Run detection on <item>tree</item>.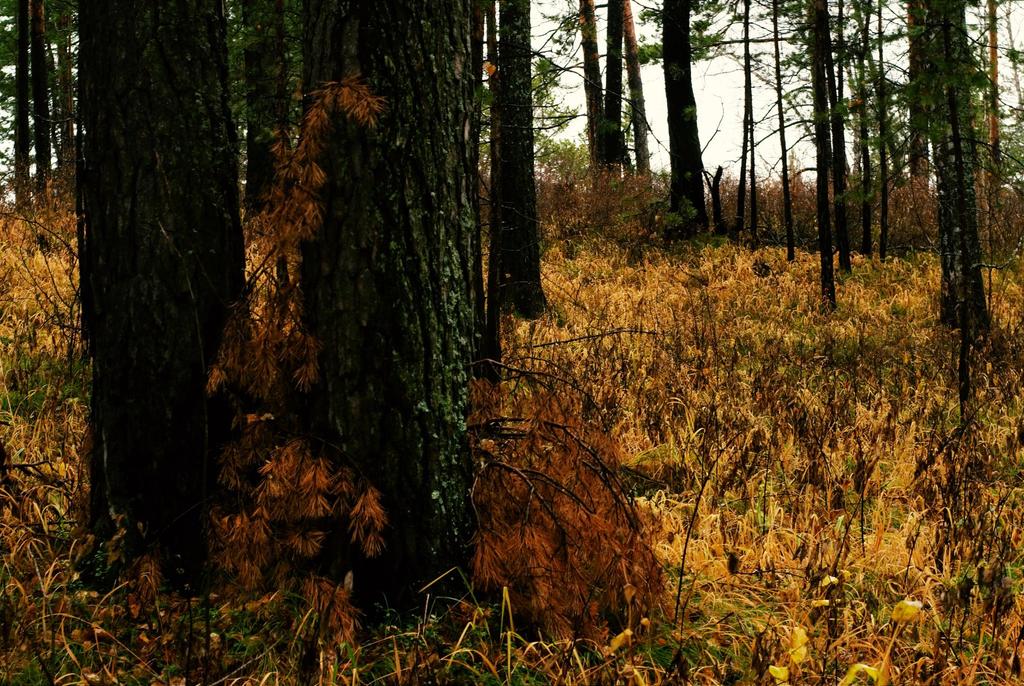
Result: left=598, top=0, right=629, bottom=192.
